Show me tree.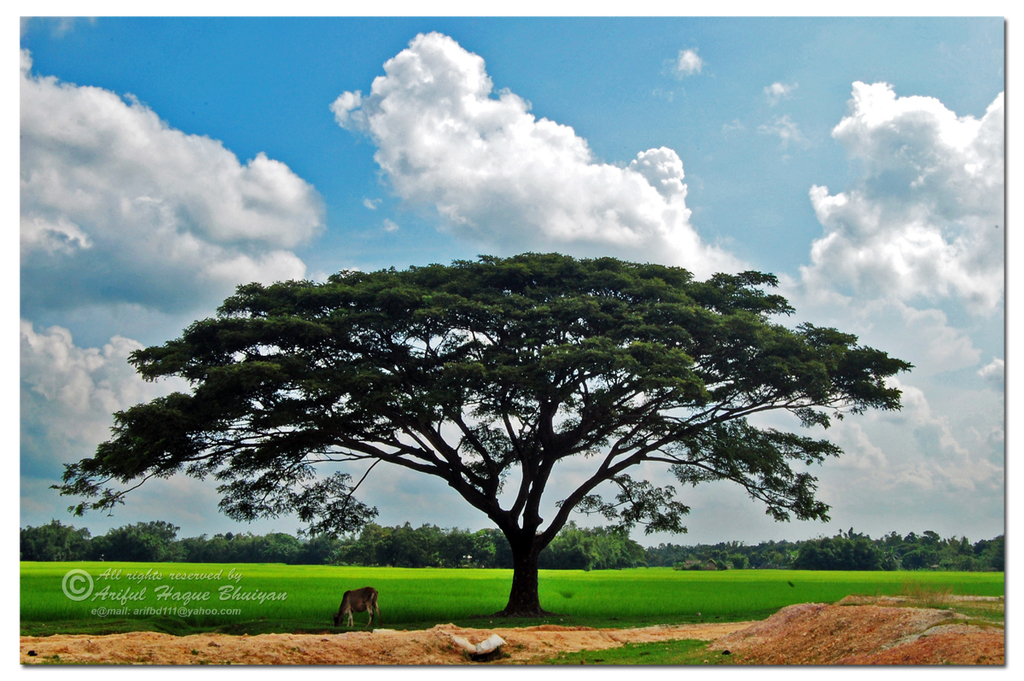
tree is here: {"x1": 79, "y1": 201, "x2": 905, "y2": 615}.
